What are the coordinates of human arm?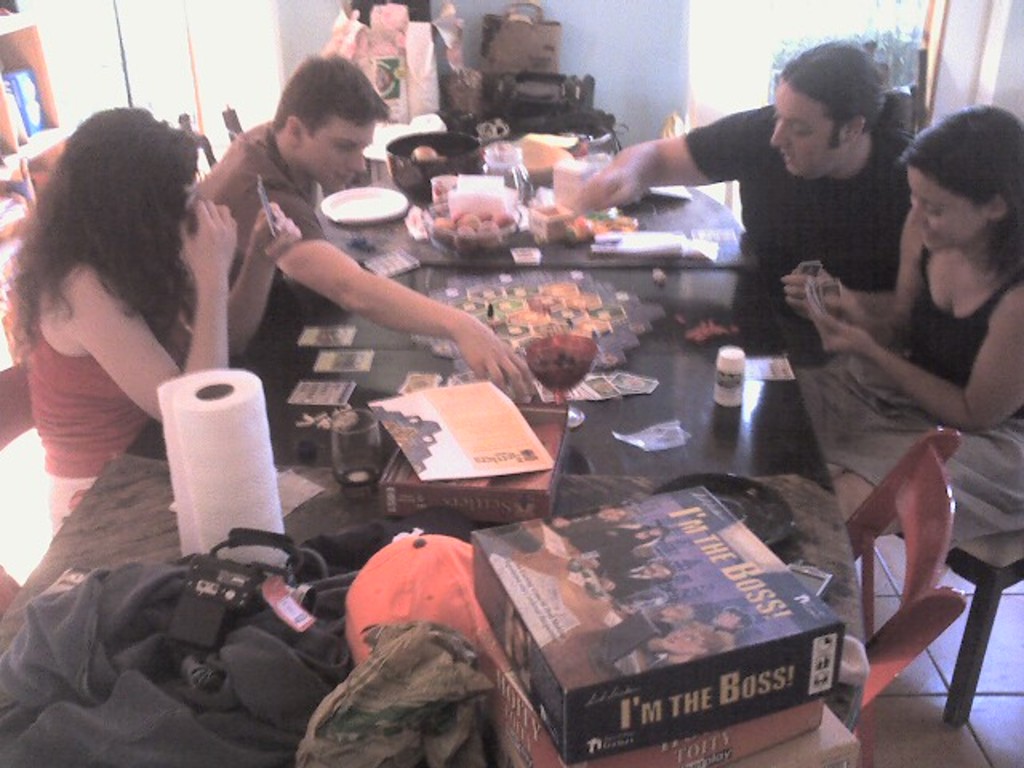
[243, 240, 530, 376].
